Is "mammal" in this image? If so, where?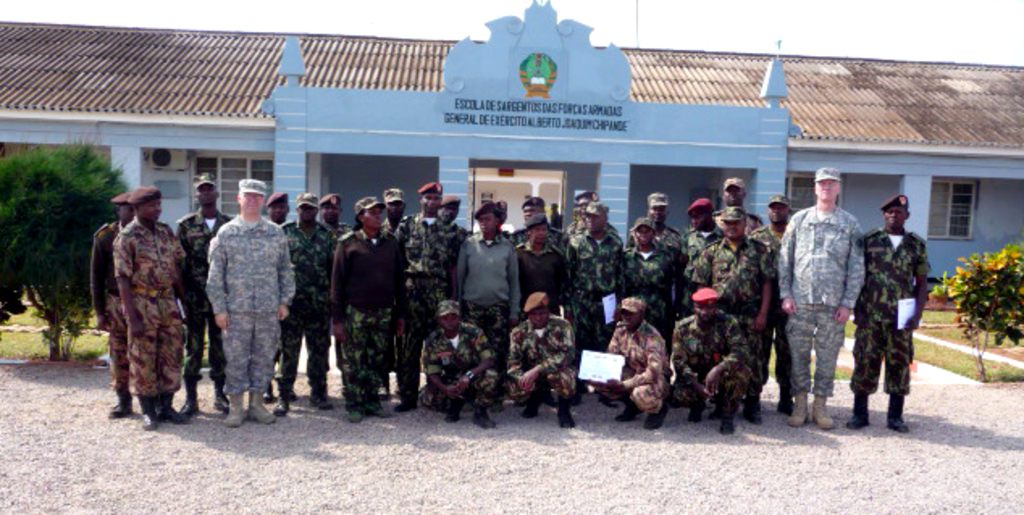
Yes, at bbox=(764, 197, 793, 412).
